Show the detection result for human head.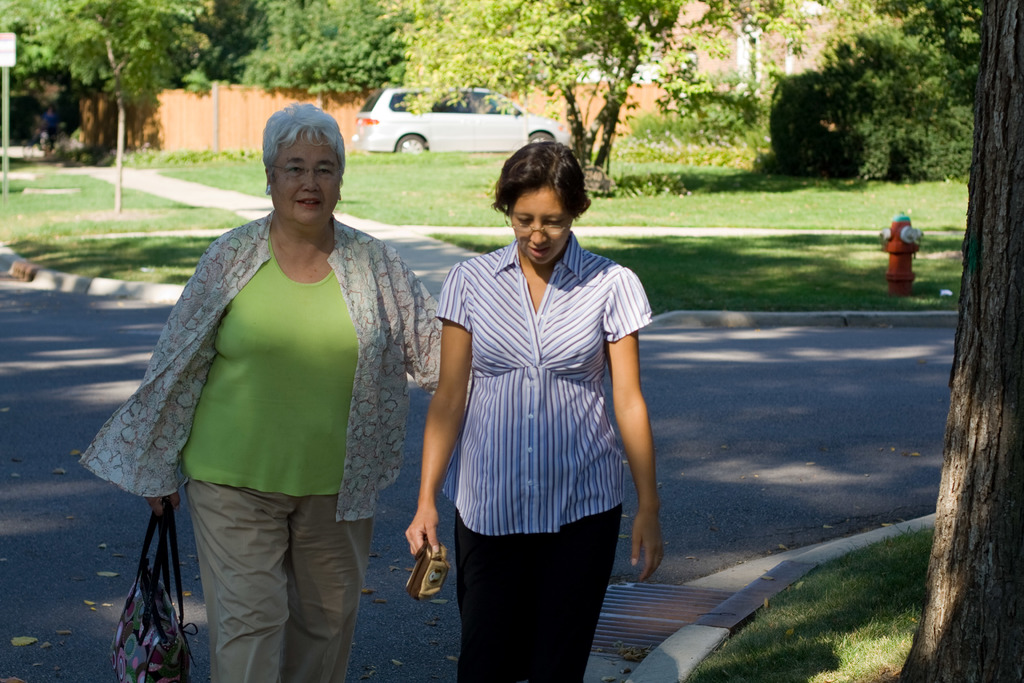
x1=253, y1=101, x2=355, y2=237.
